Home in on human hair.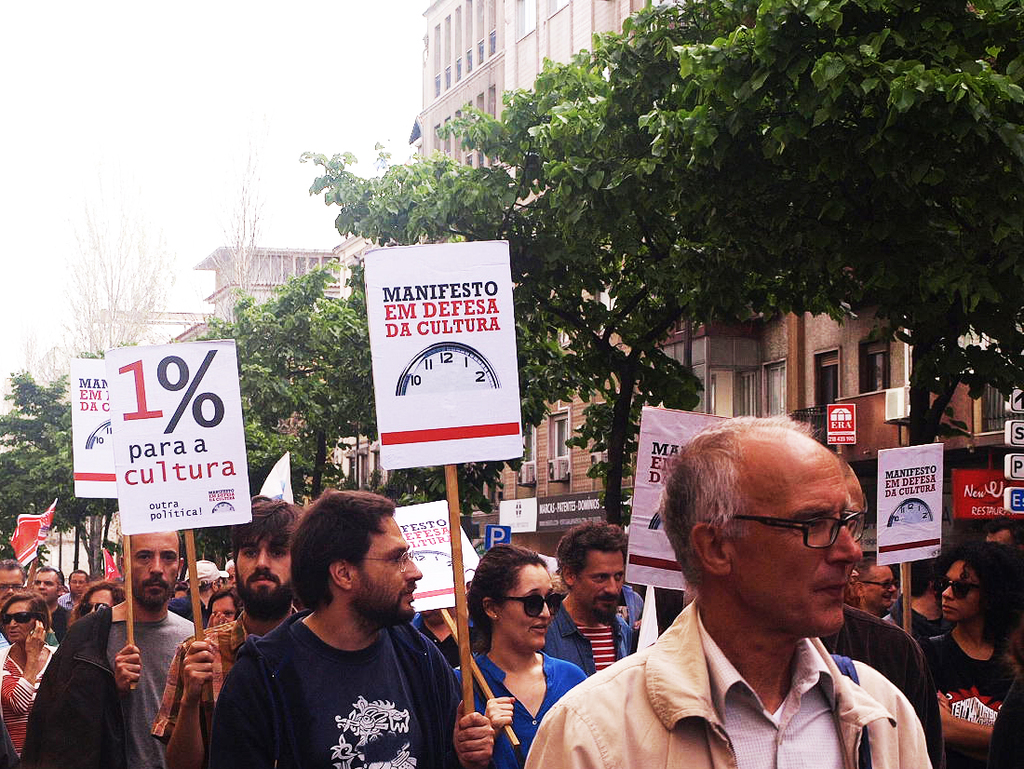
Homed in at l=934, t=543, r=1017, b=653.
